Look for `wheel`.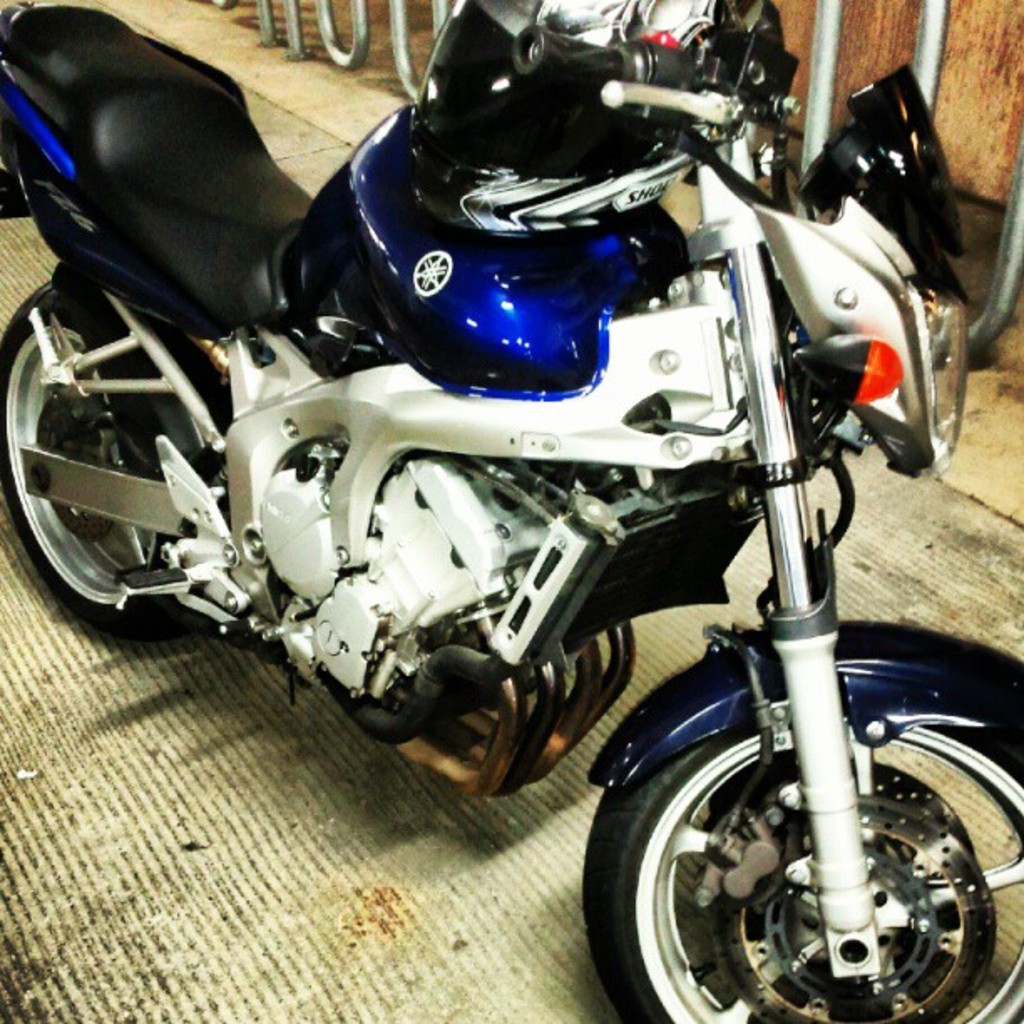
Found: (x1=0, y1=276, x2=223, y2=644).
